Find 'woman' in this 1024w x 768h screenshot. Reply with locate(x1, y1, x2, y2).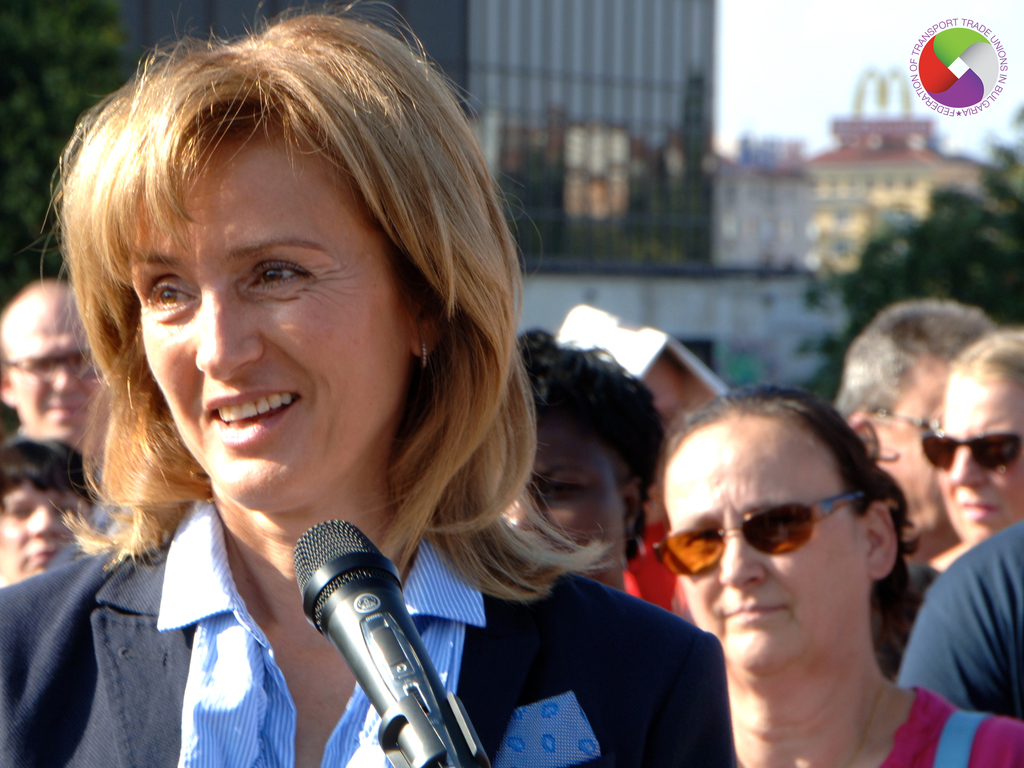
locate(654, 384, 1023, 767).
